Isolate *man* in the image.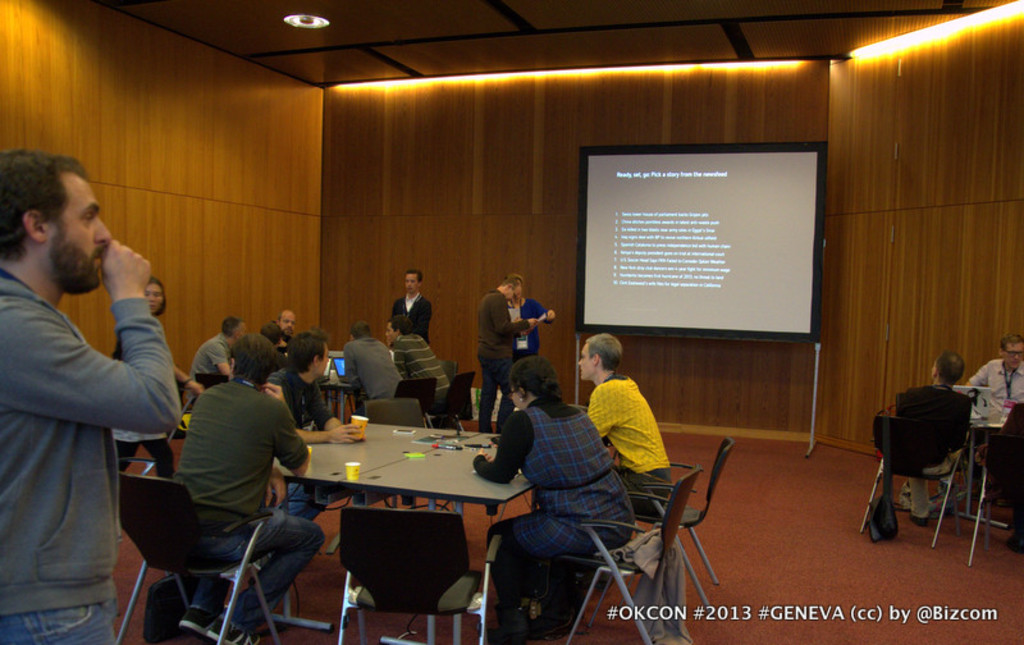
Isolated region: [x1=906, y1=348, x2=978, y2=521].
